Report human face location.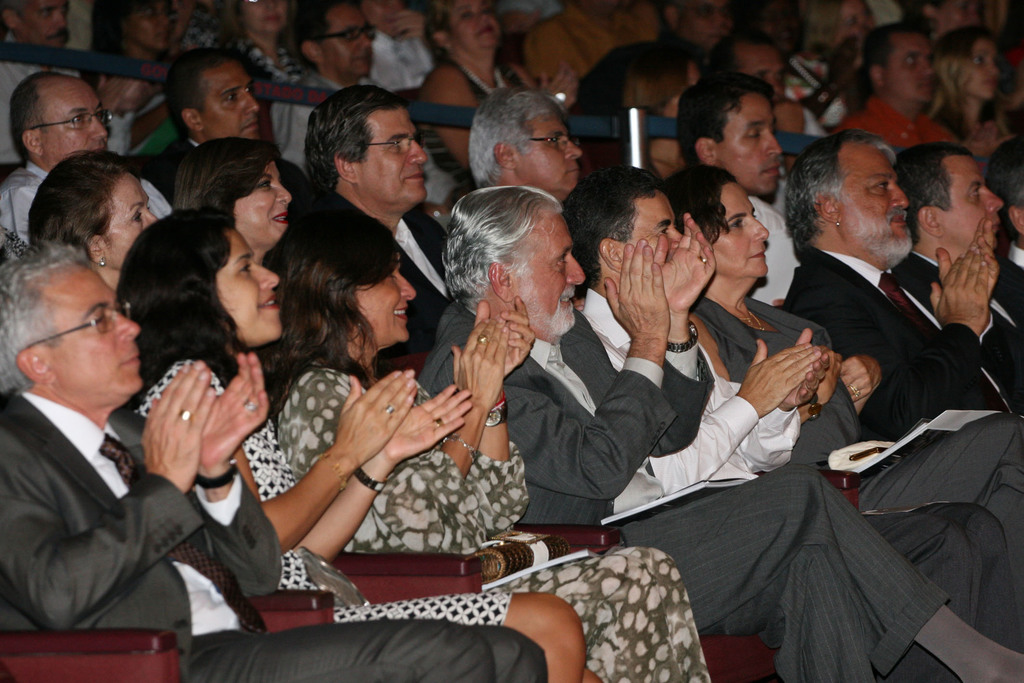
Report: <region>243, 0, 289, 35</region>.
